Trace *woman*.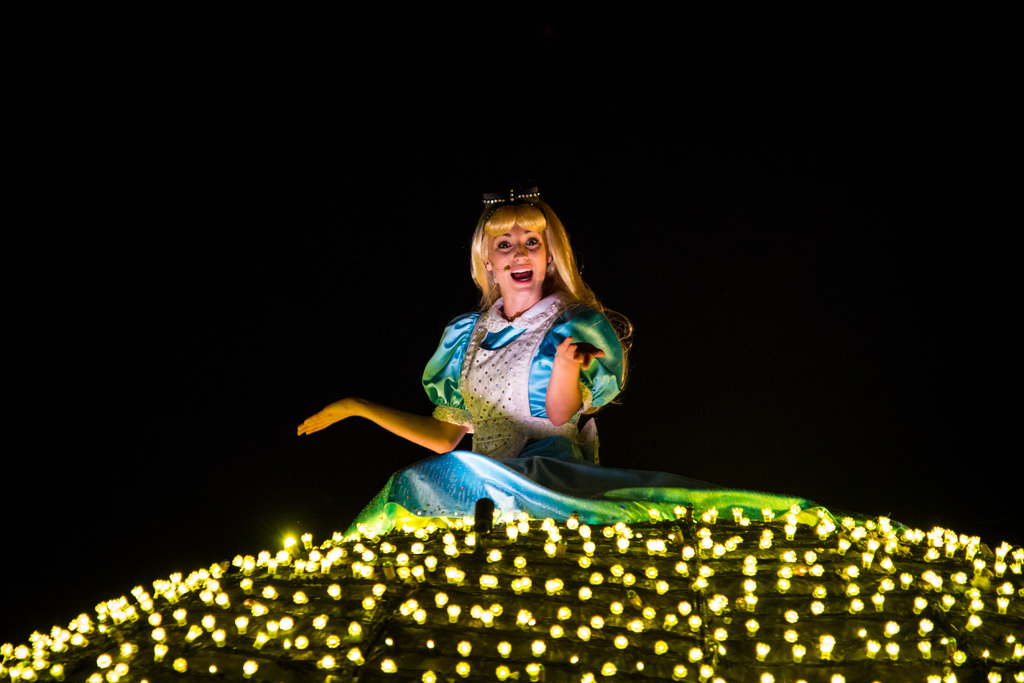
Traced to bbox(349, 198, 653, 514).
